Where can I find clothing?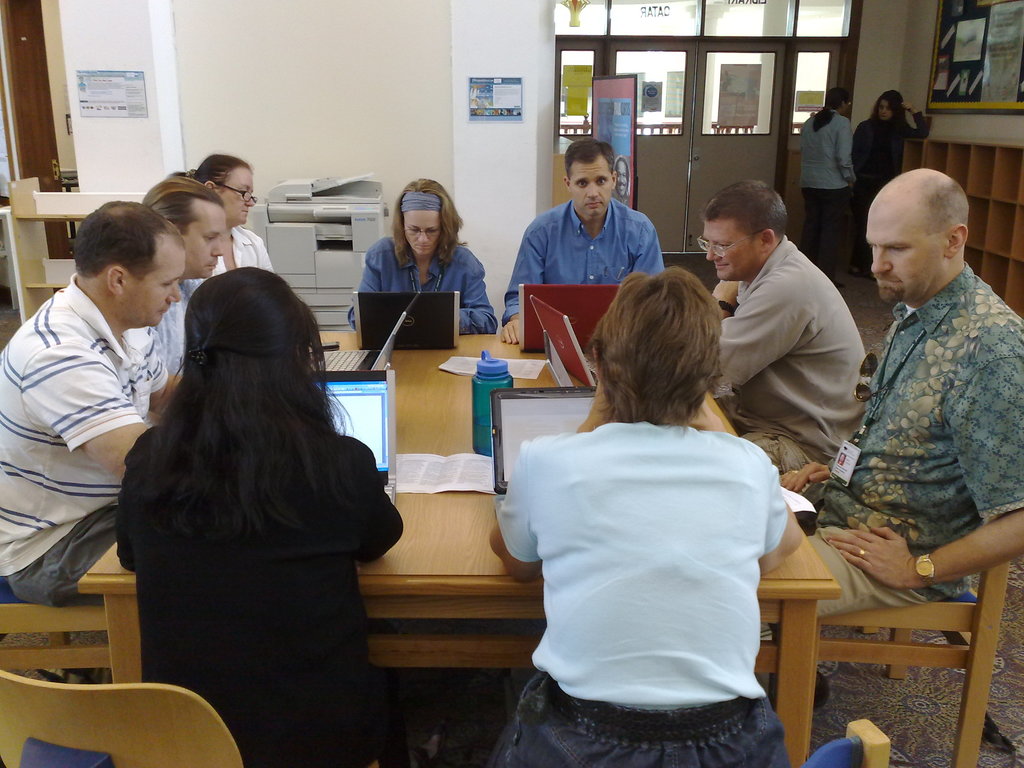
You can find it at bbox=[817, 529, 920, 616].
